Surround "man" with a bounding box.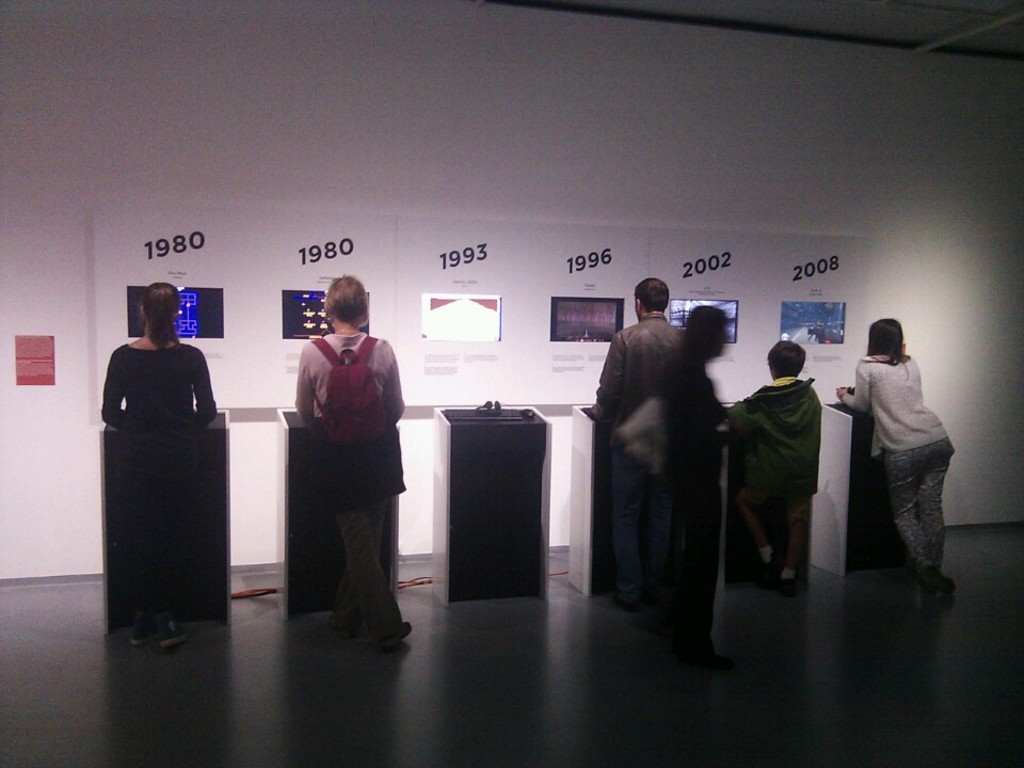
(587, 273, 685, 611).
